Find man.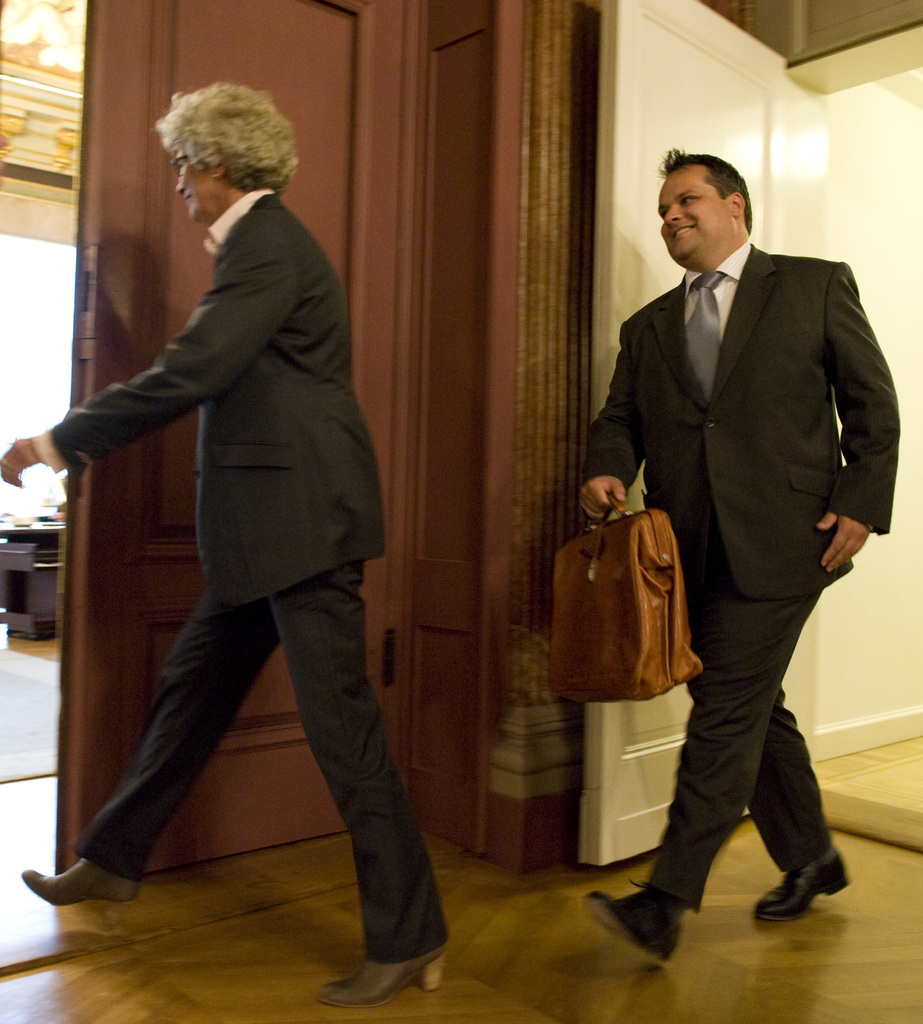
574,112,899,941.
